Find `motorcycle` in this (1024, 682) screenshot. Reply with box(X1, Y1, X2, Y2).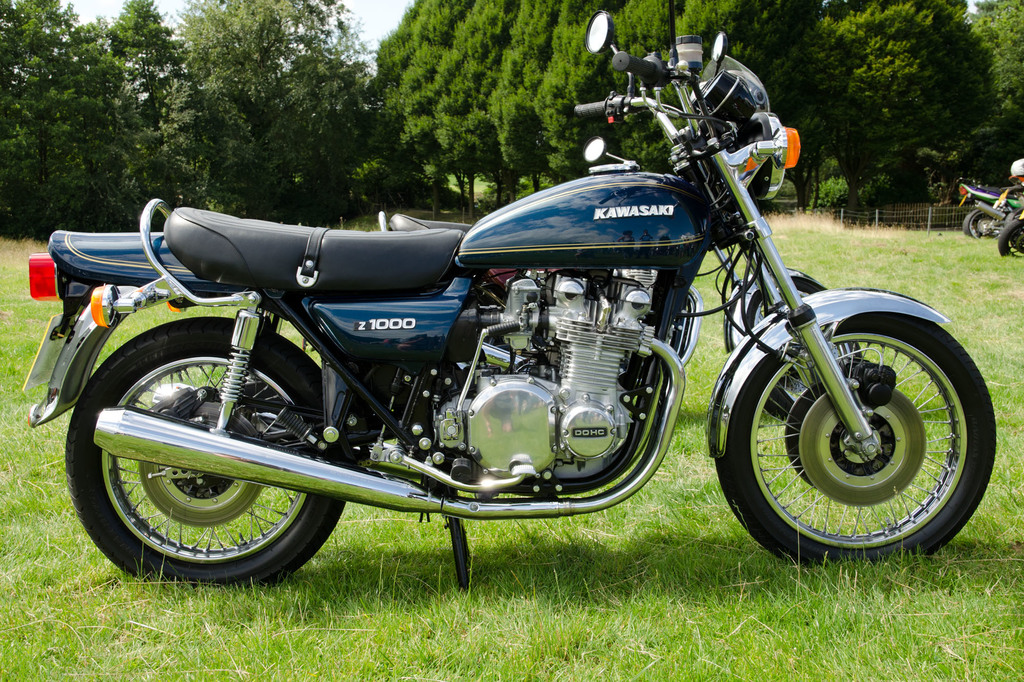
box(957, 178, 1011, 237).
